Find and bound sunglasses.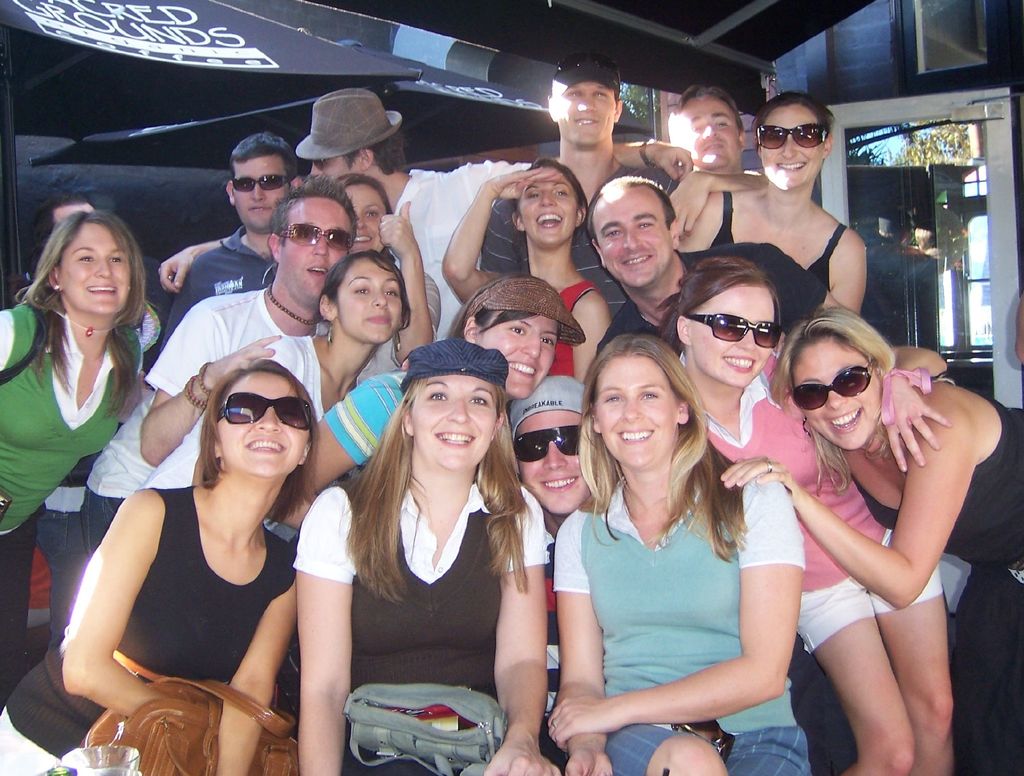
Bound: detection(279, 226, 354, 249).
